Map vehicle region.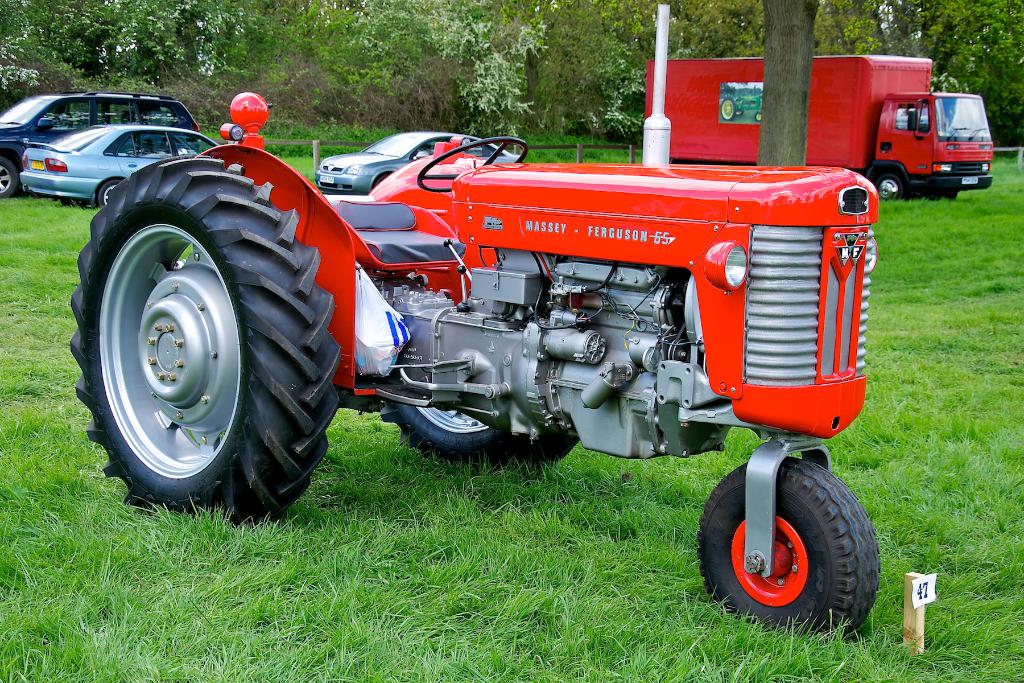
Mapped to select_region(0, 89, 202, 204).
